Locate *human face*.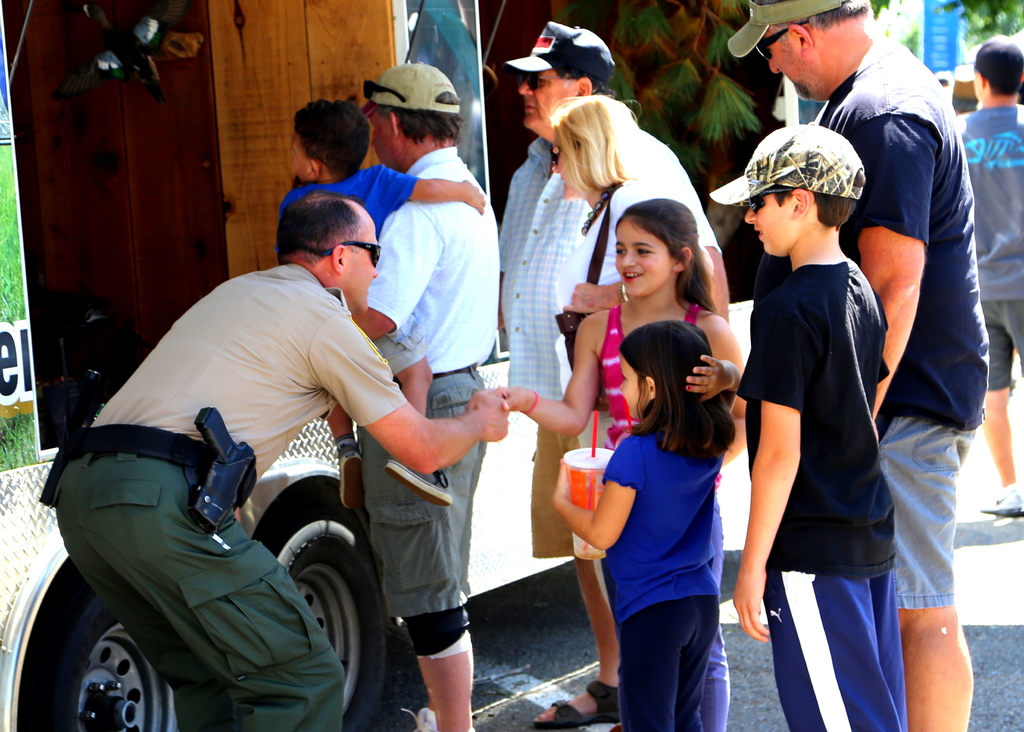
Bounding box: x1=547, y1=142, x2=579, y2=199.
